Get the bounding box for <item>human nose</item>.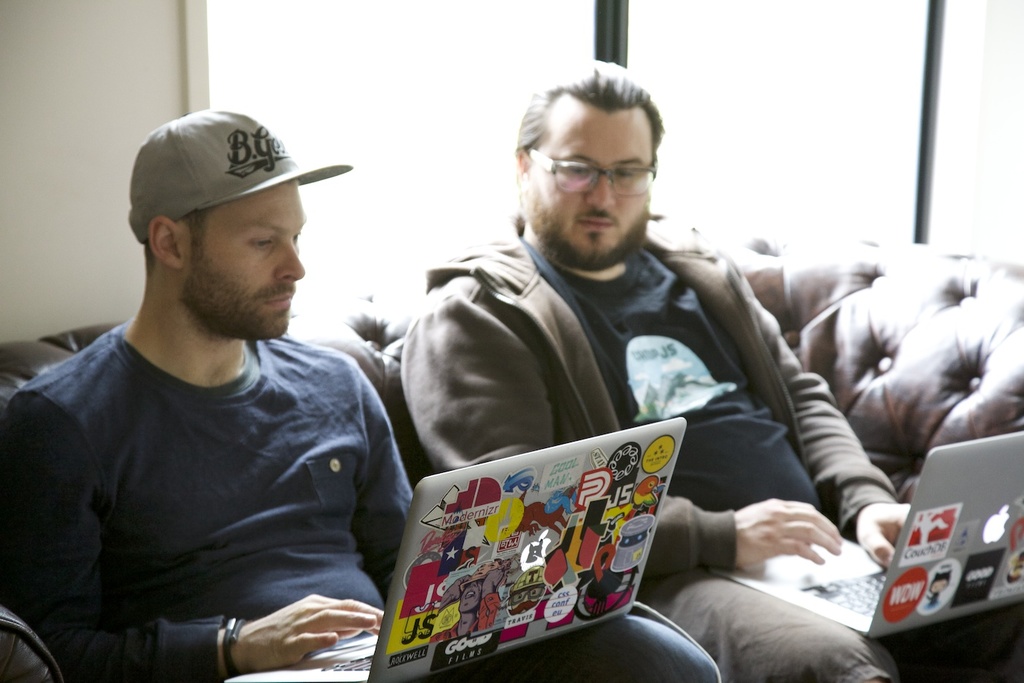
275 242 306 281.
